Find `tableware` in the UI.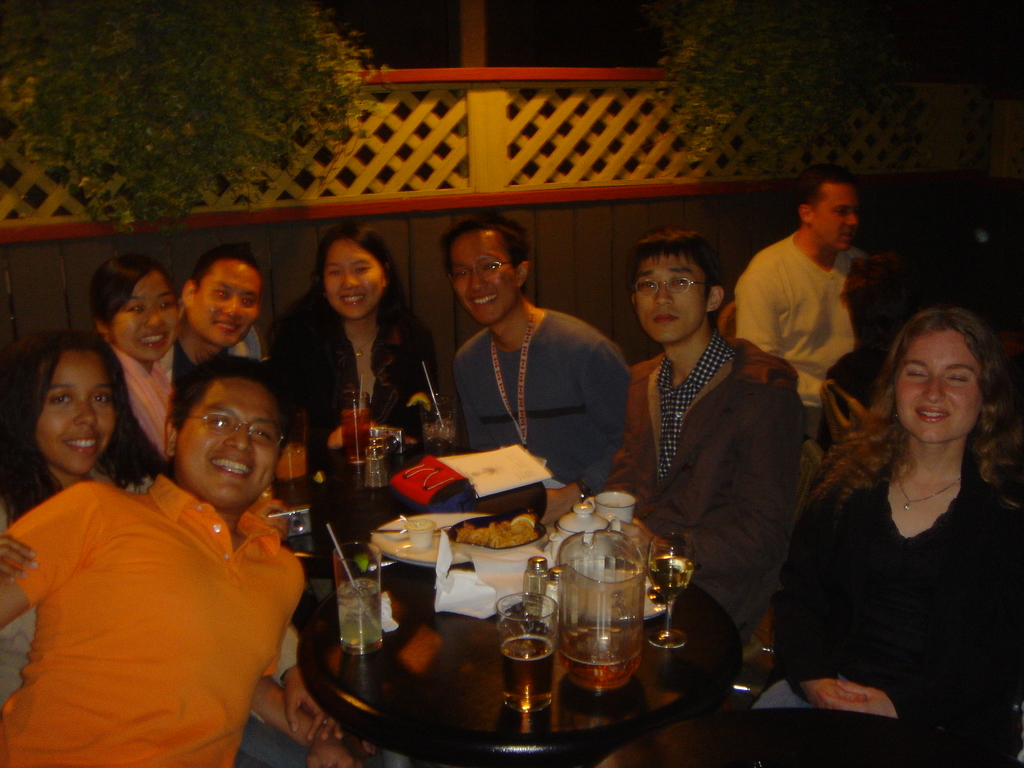
UI element at (412,399,461,455).
